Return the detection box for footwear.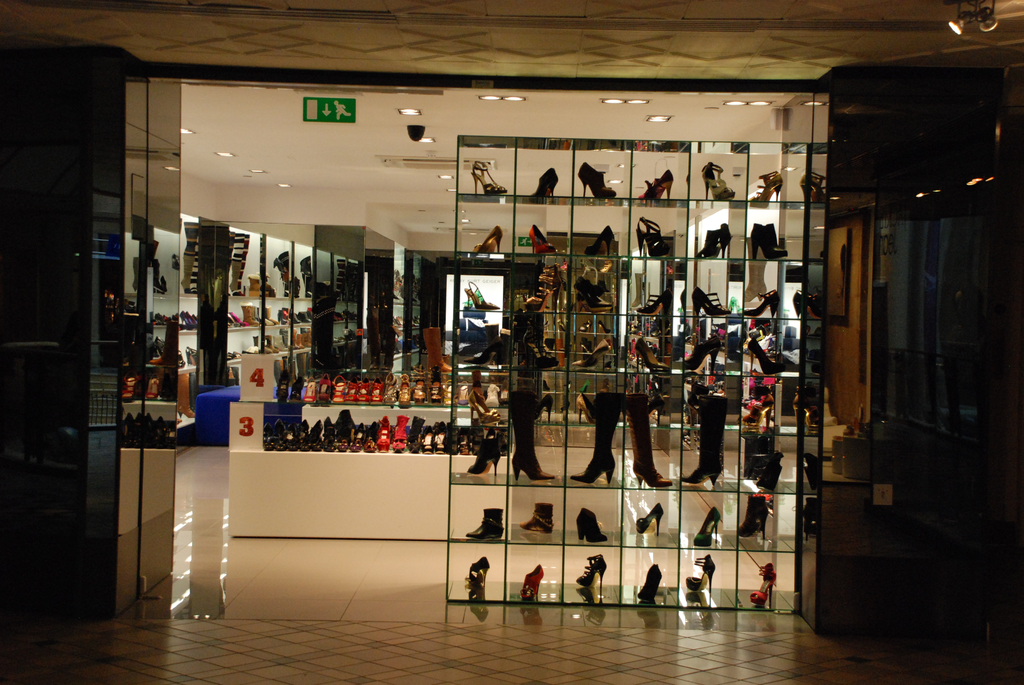
crop(474, 222, 503, 253).
